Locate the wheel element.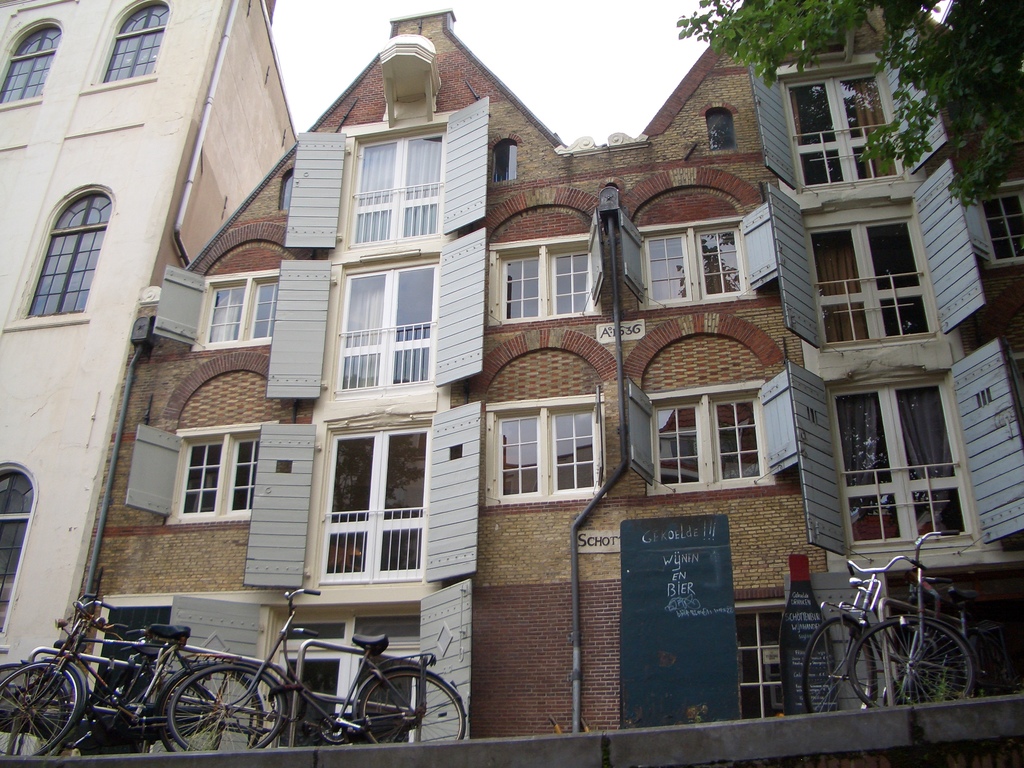
Element bbox: box=[800, 612, 886, 713].
